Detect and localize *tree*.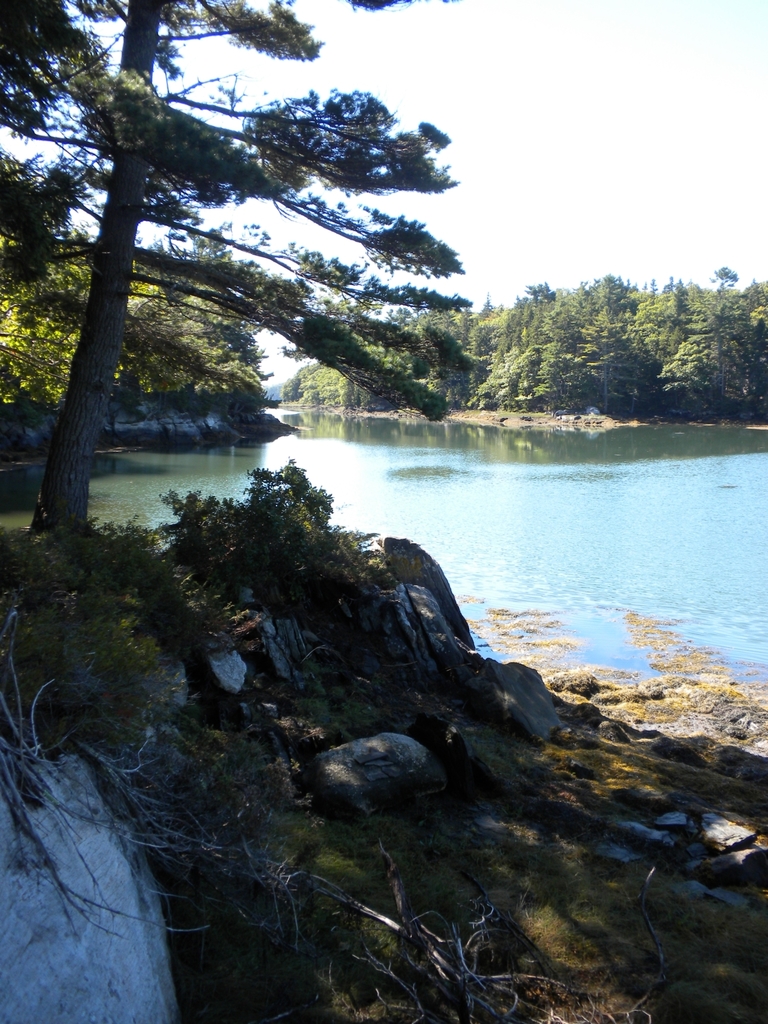
Localized at region(577, 309, 622, 406).
